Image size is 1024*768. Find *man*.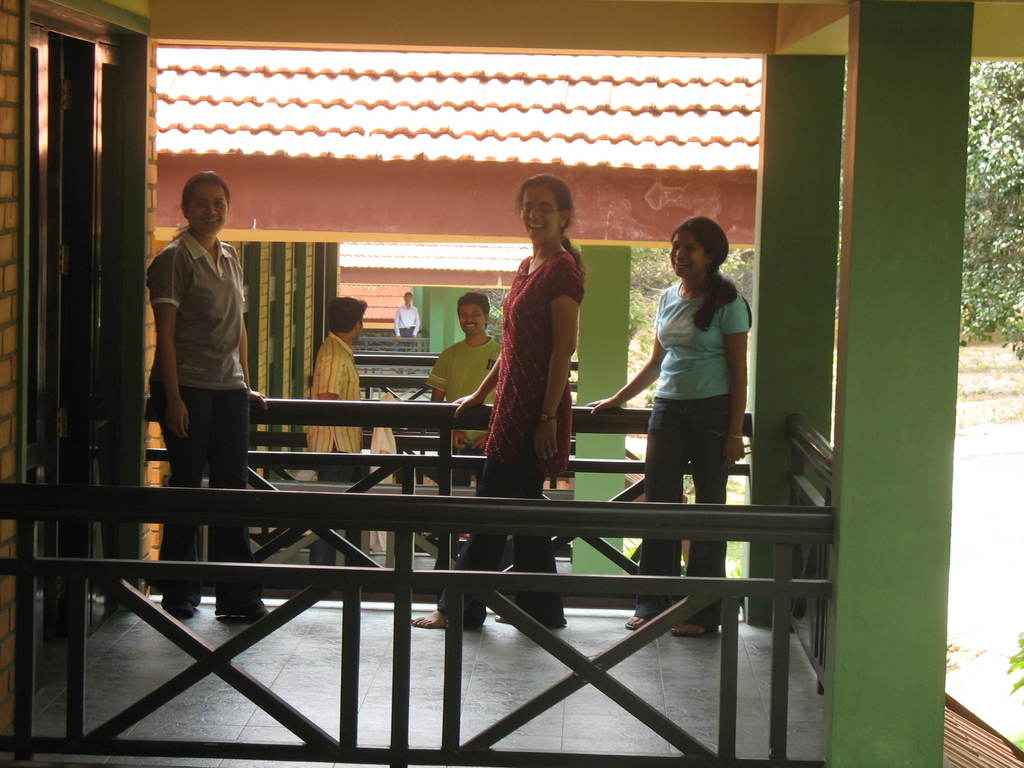
397, 291, 421, 342.
